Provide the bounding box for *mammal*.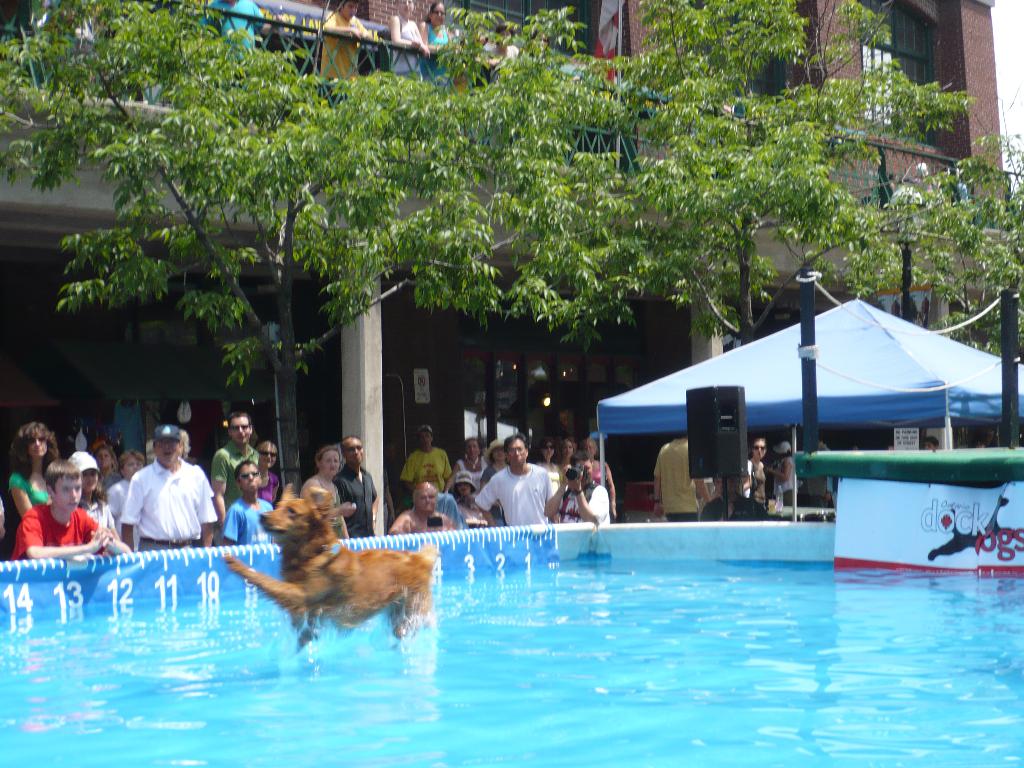
pyautogui.locateOnScreen(106, 453, 147, 552).
